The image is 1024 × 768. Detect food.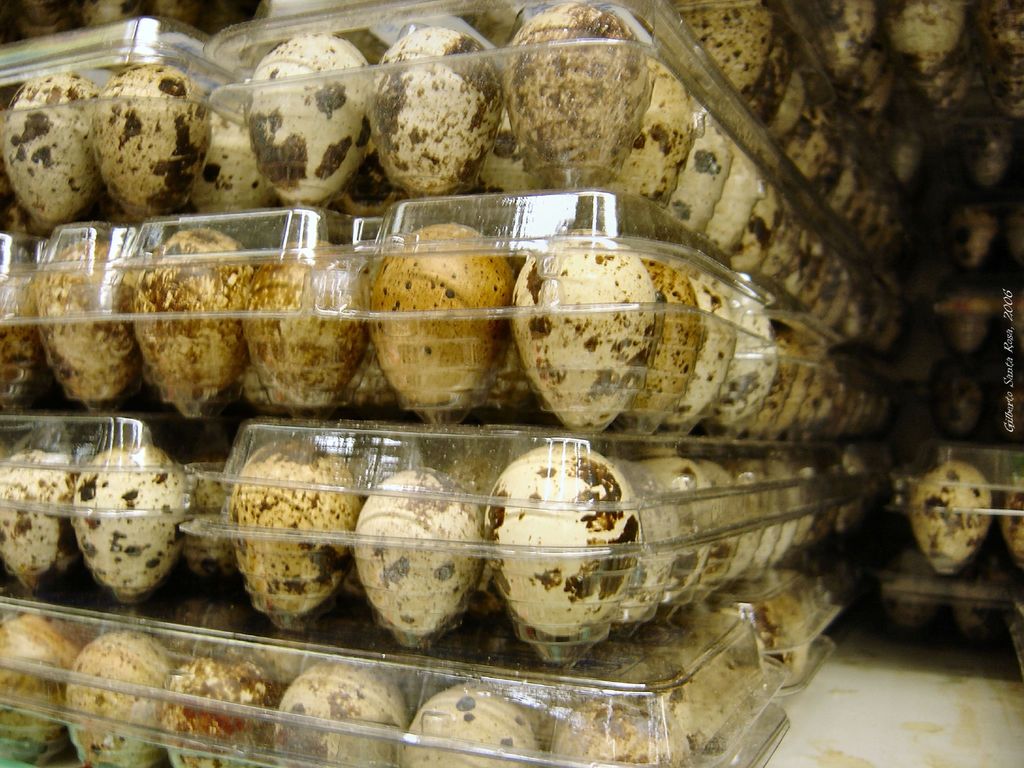
Detection: detection(876, 104, 902, 154).
